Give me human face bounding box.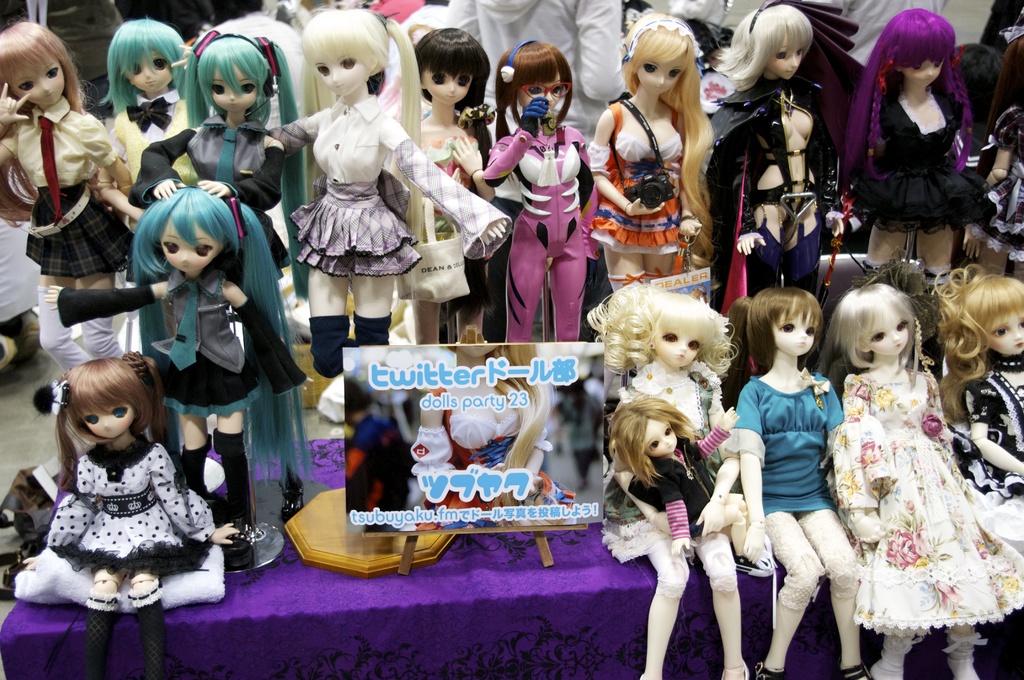
<bbox>655, 323, 703, 368</bbox>.
